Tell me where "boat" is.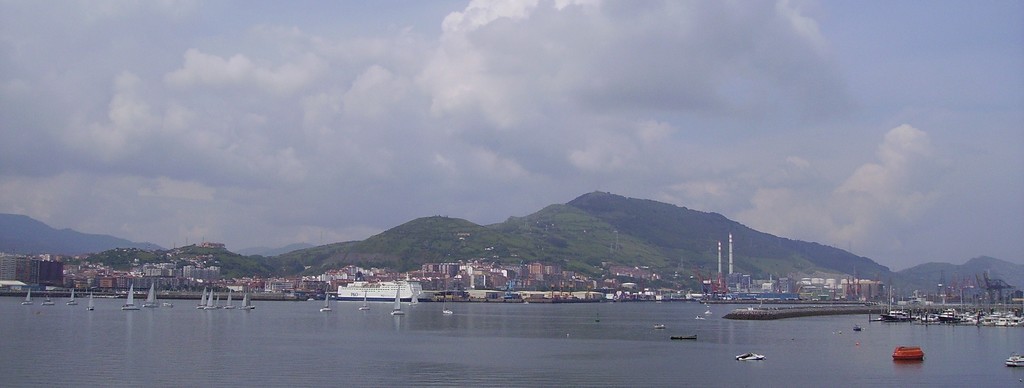
"boat" is at rect(667, 335, 698, 341).
